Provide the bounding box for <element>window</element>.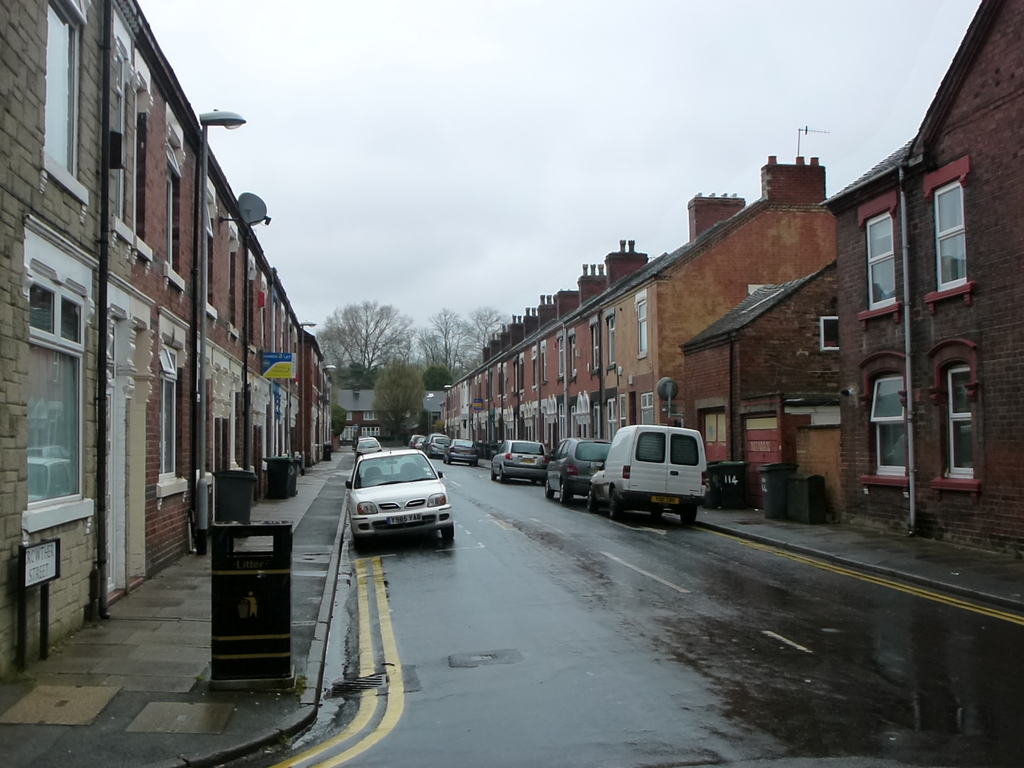
x1=22, y1=225, x2=91, y2=538.
